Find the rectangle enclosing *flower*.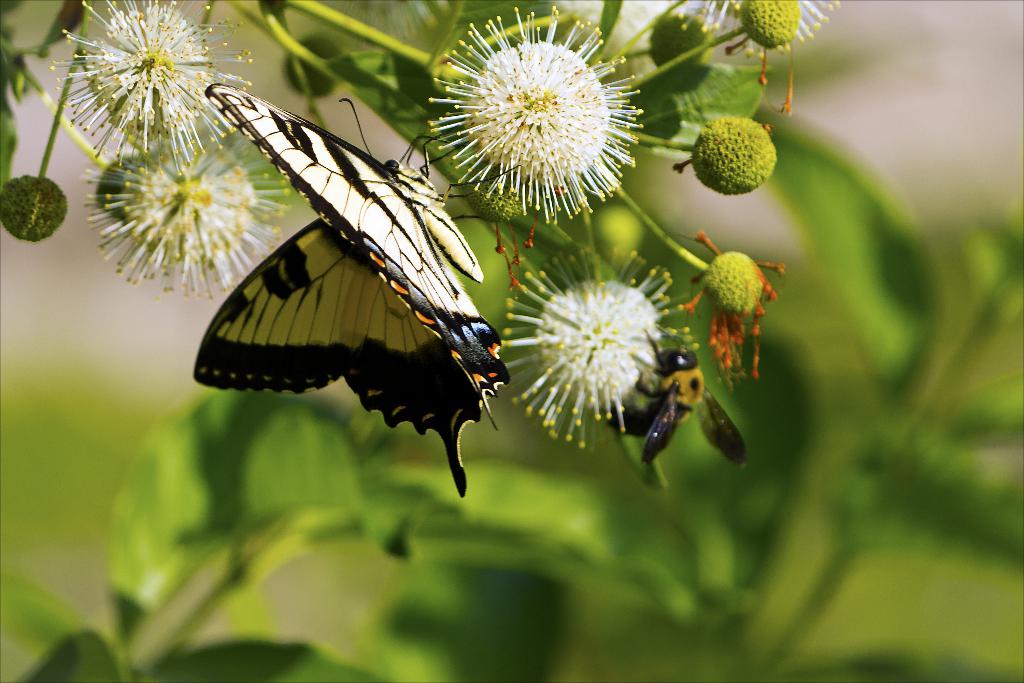
422, 13, 650, 227.
